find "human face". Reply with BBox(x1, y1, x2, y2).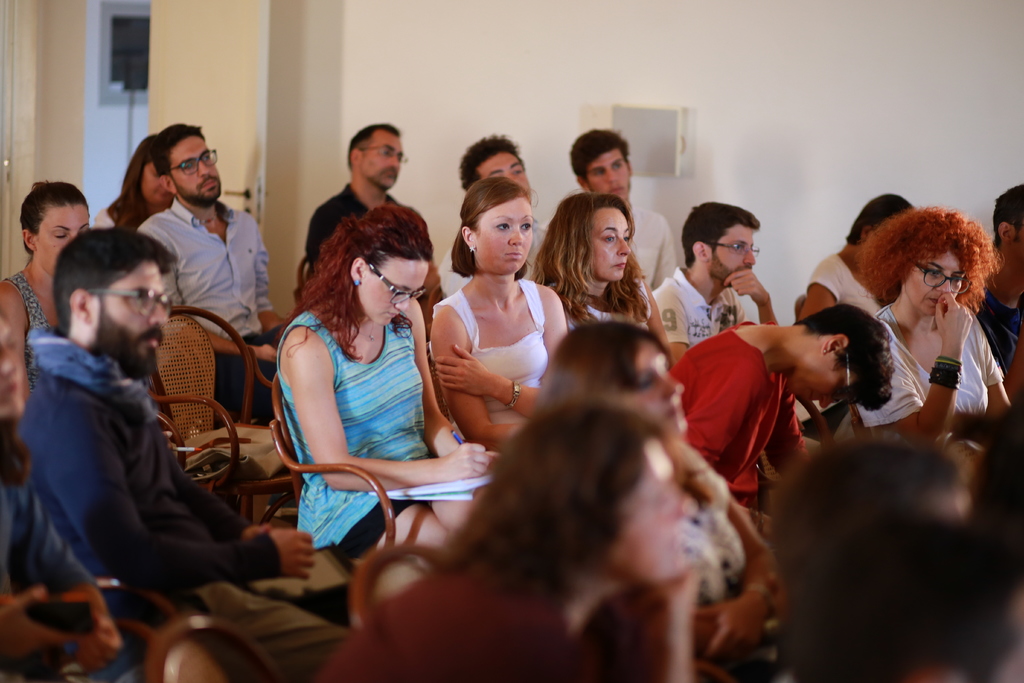
BBox(166, 135, 219, 205).
